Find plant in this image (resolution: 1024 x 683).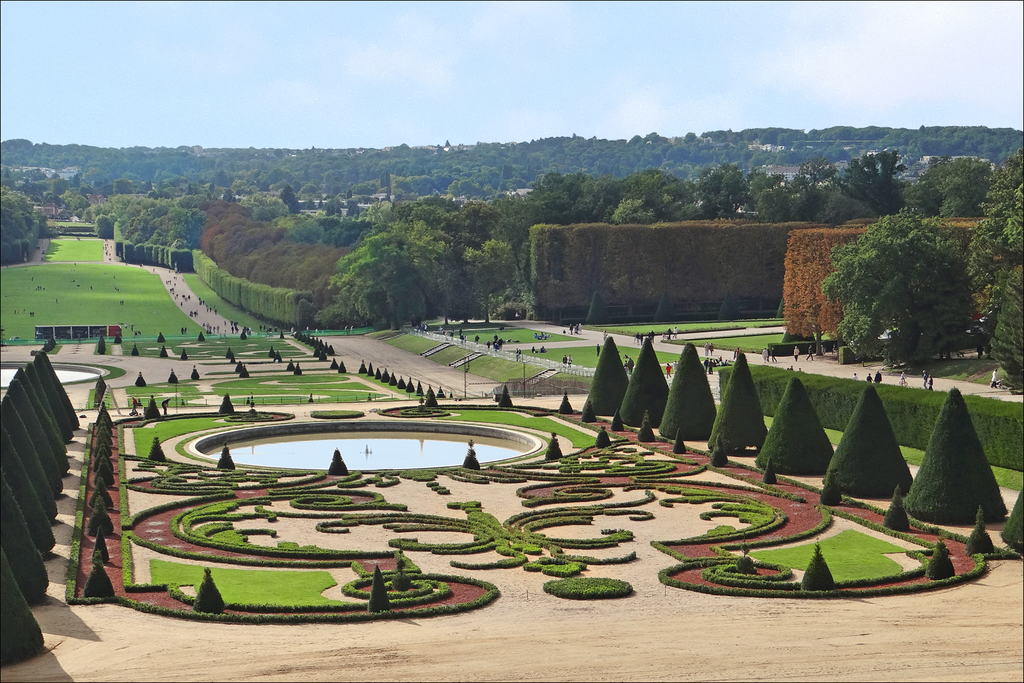
(323, 449, 353, 480).
